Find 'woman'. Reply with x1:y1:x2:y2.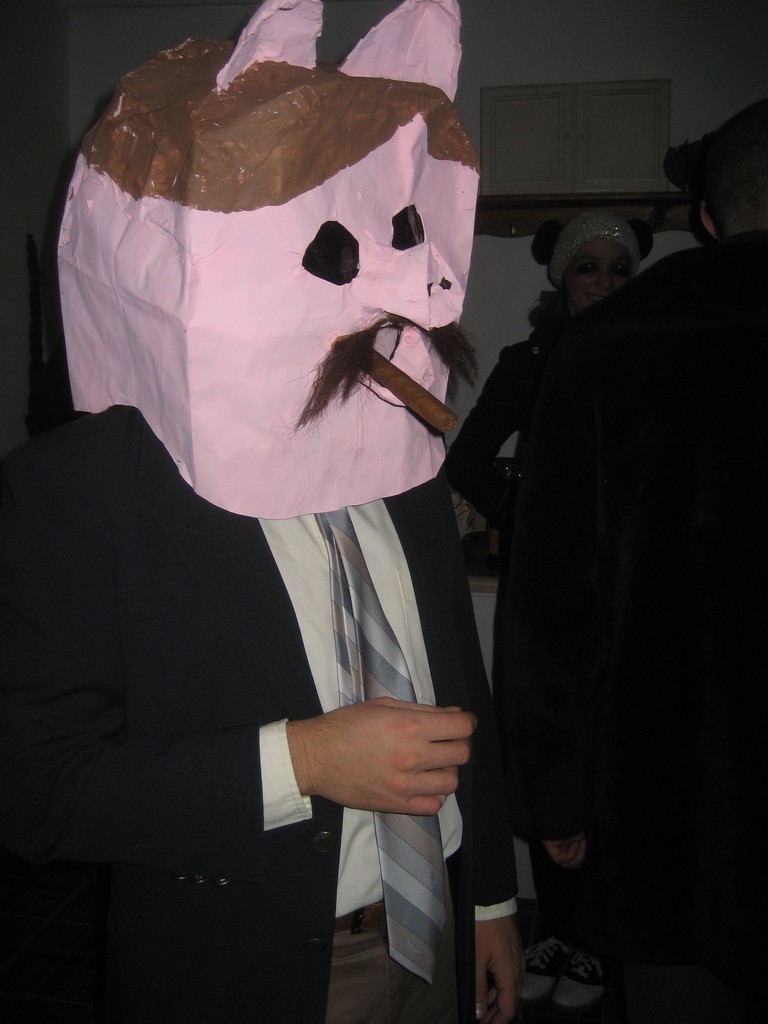
462:130:721:982.
